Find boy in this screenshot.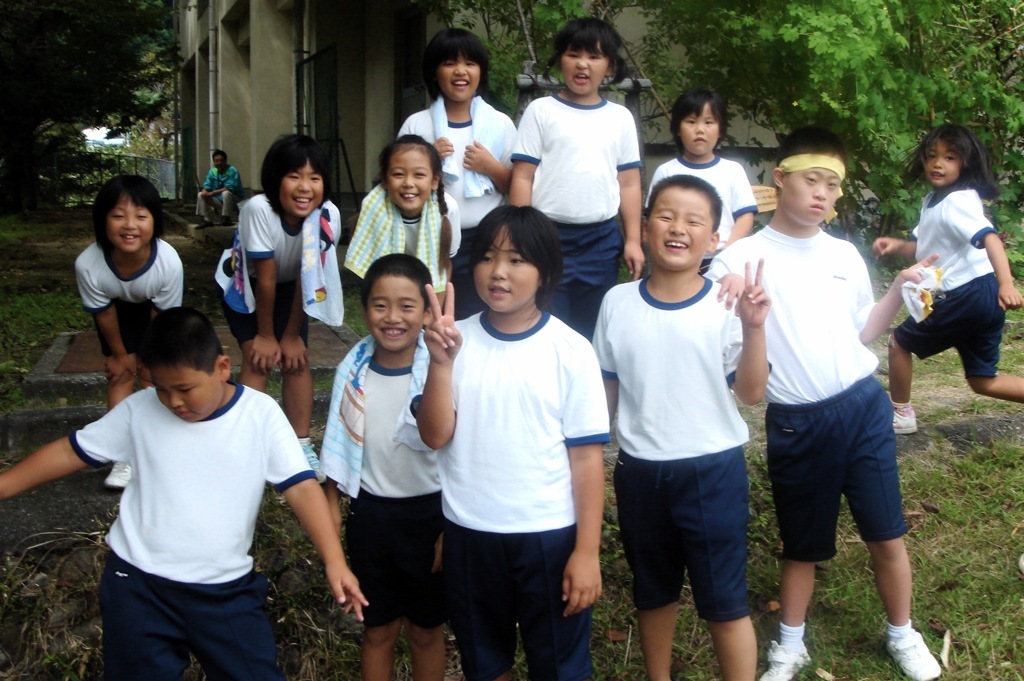
The bounding box for boy is region(702, 124, 958, 680).
